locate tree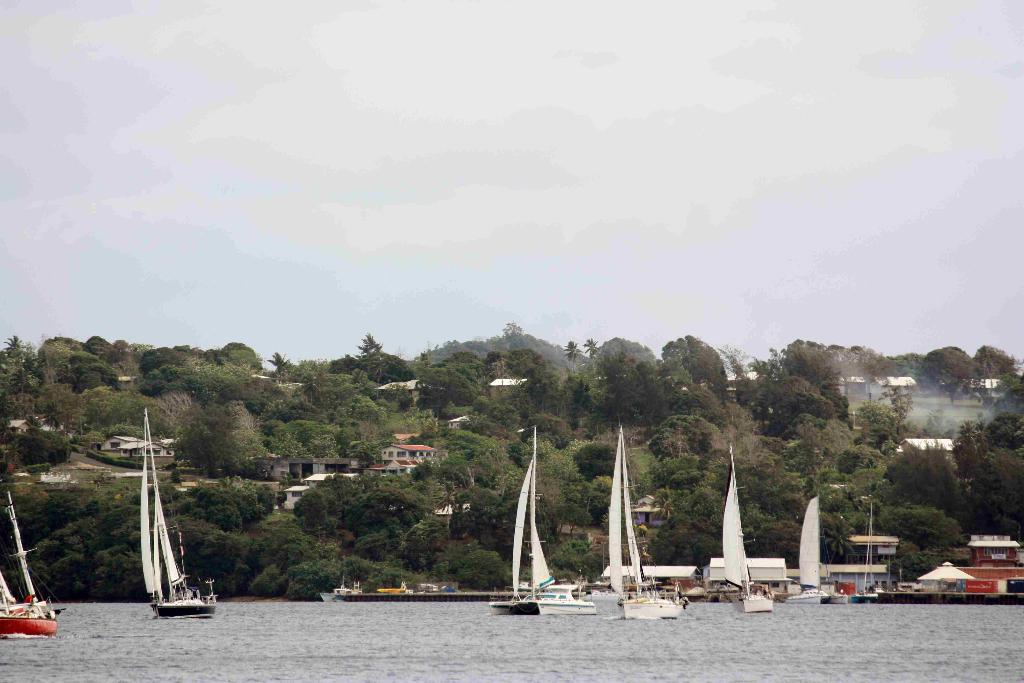
Rect(437, 410, 520, 518)
